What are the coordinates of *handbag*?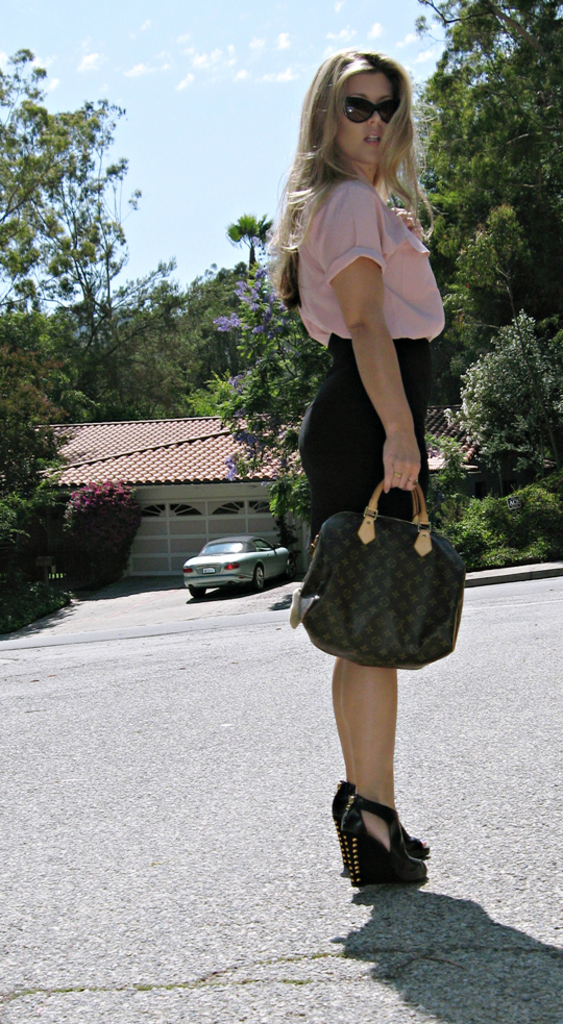
{"x1": 289, "y1": 479, "x2": 466, "y2": 670}.
